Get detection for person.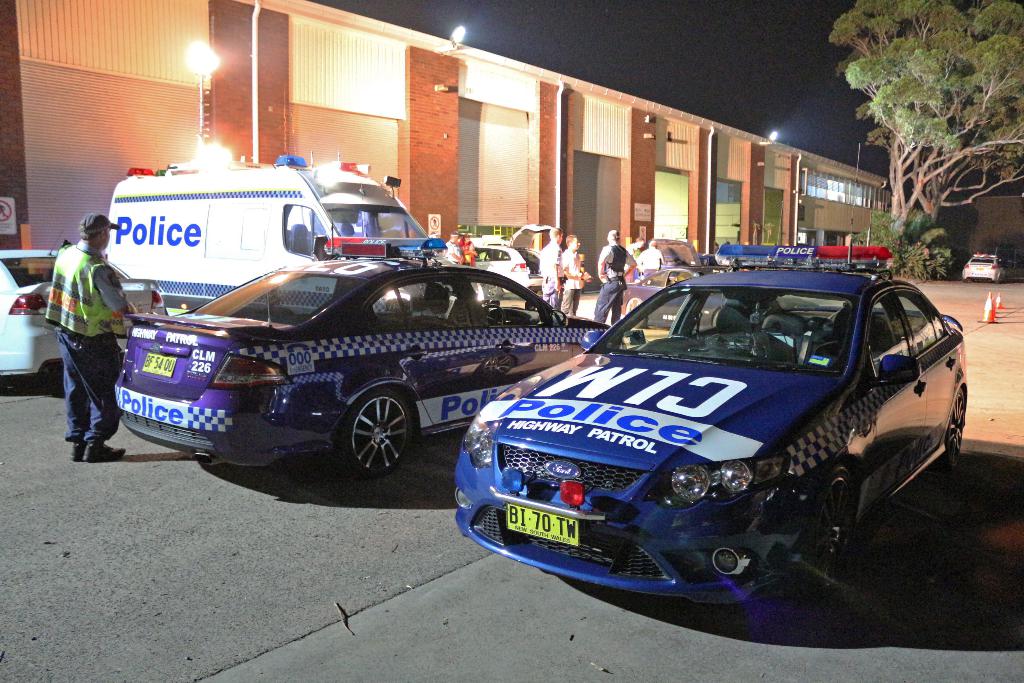
Detection: <box>557,234,585,314</box>.
